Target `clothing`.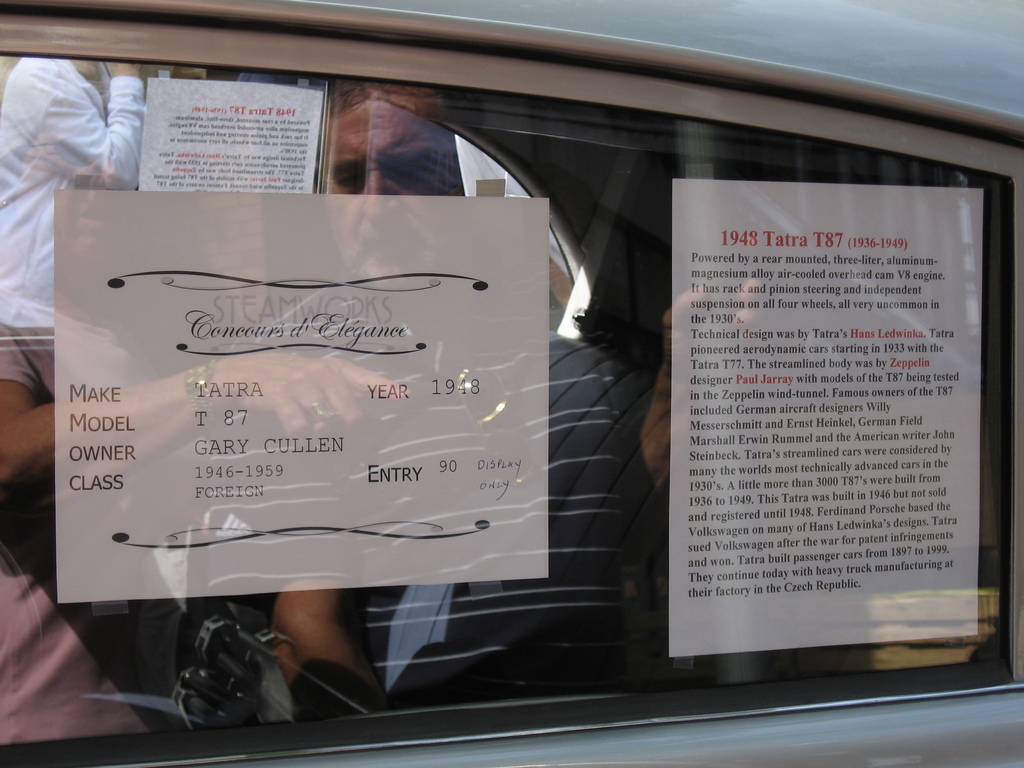
Target region: 0, 56, 147, 332.
